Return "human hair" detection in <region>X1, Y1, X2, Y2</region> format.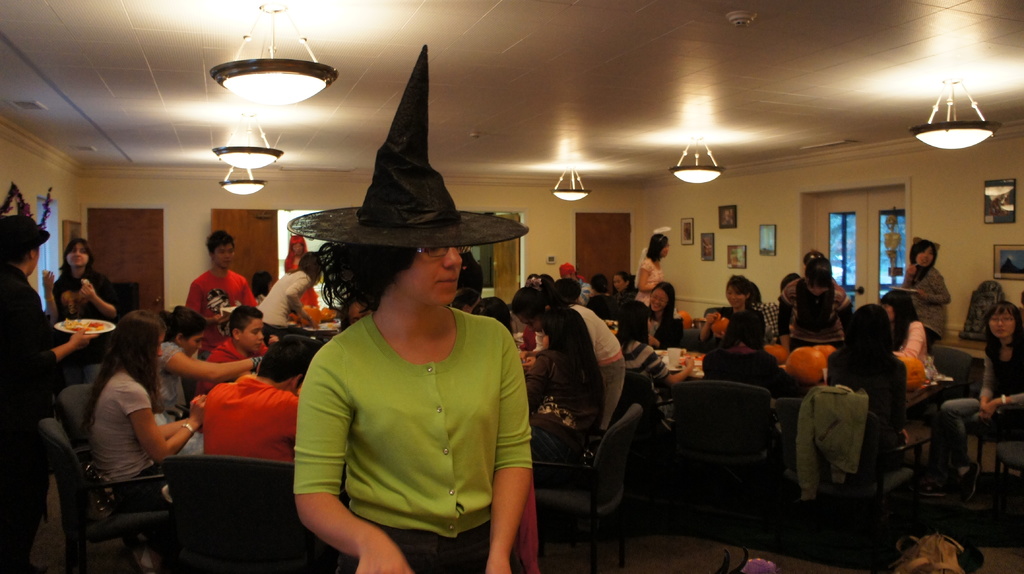
<region>248, 267, 268, 297</region>.
